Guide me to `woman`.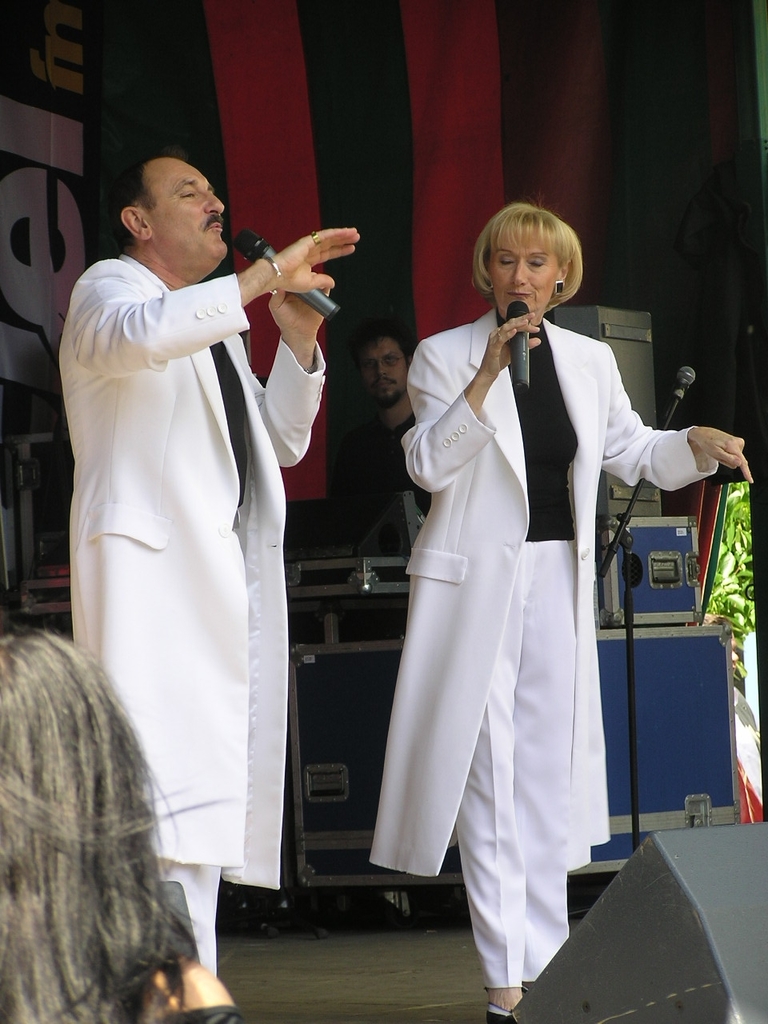
Guidance: pyautogui.locateOnScreen(0, 630, 220, 1023).
